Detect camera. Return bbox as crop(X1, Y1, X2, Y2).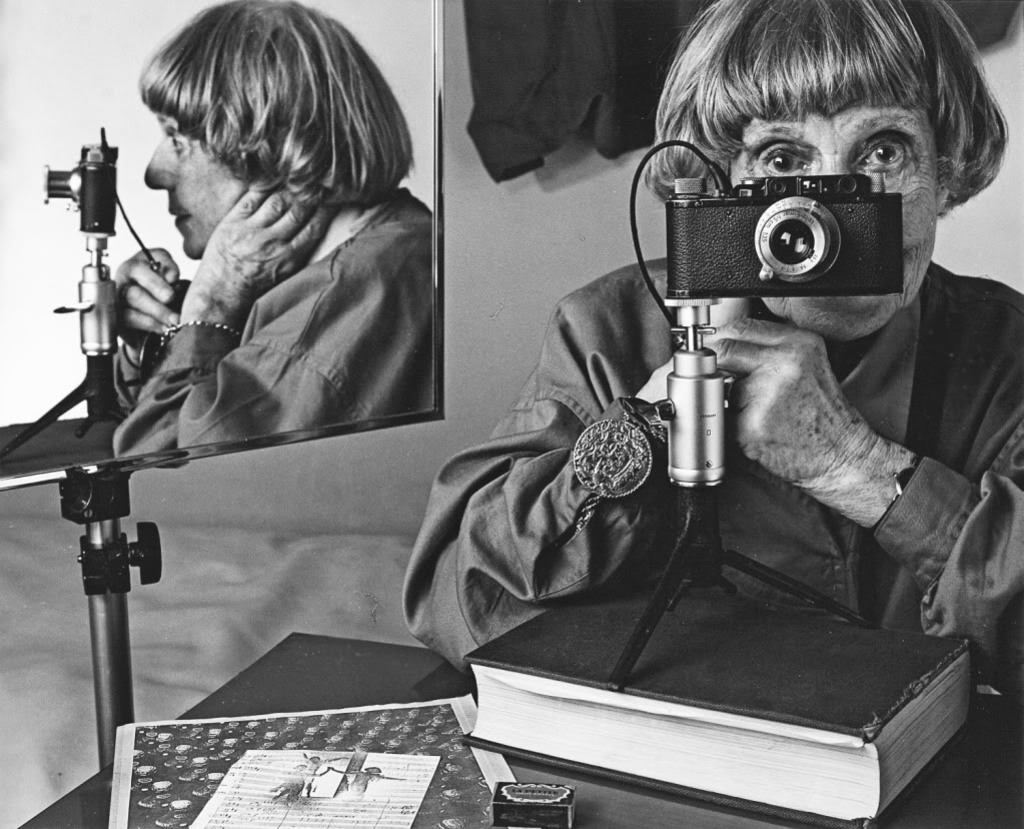
crop(662, 150, 931, 316).
